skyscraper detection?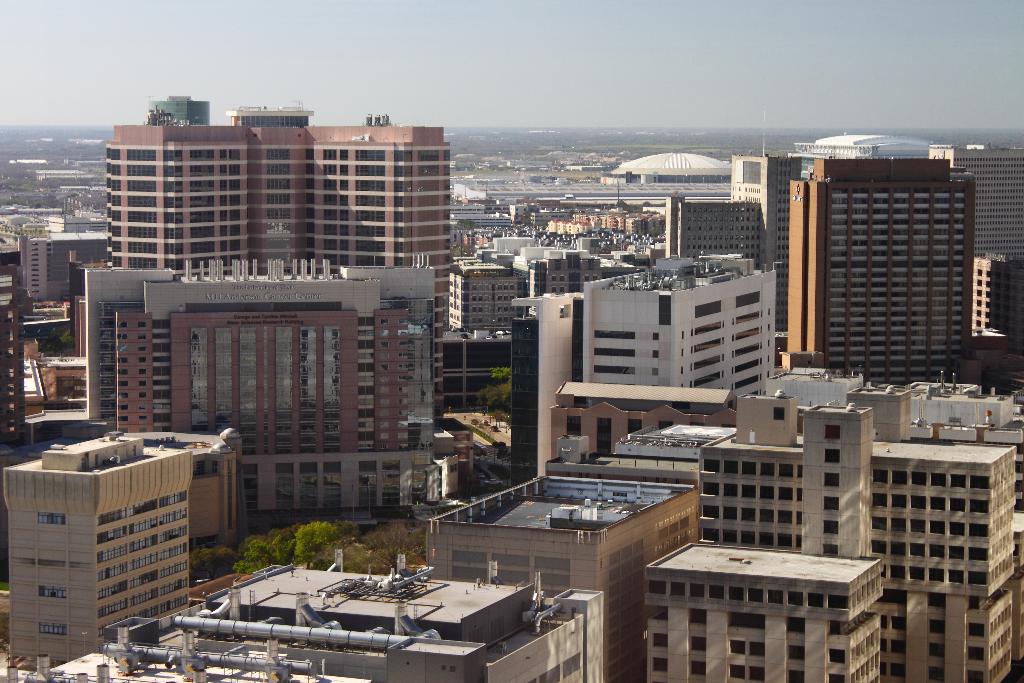
961, 240, 1023, 383
